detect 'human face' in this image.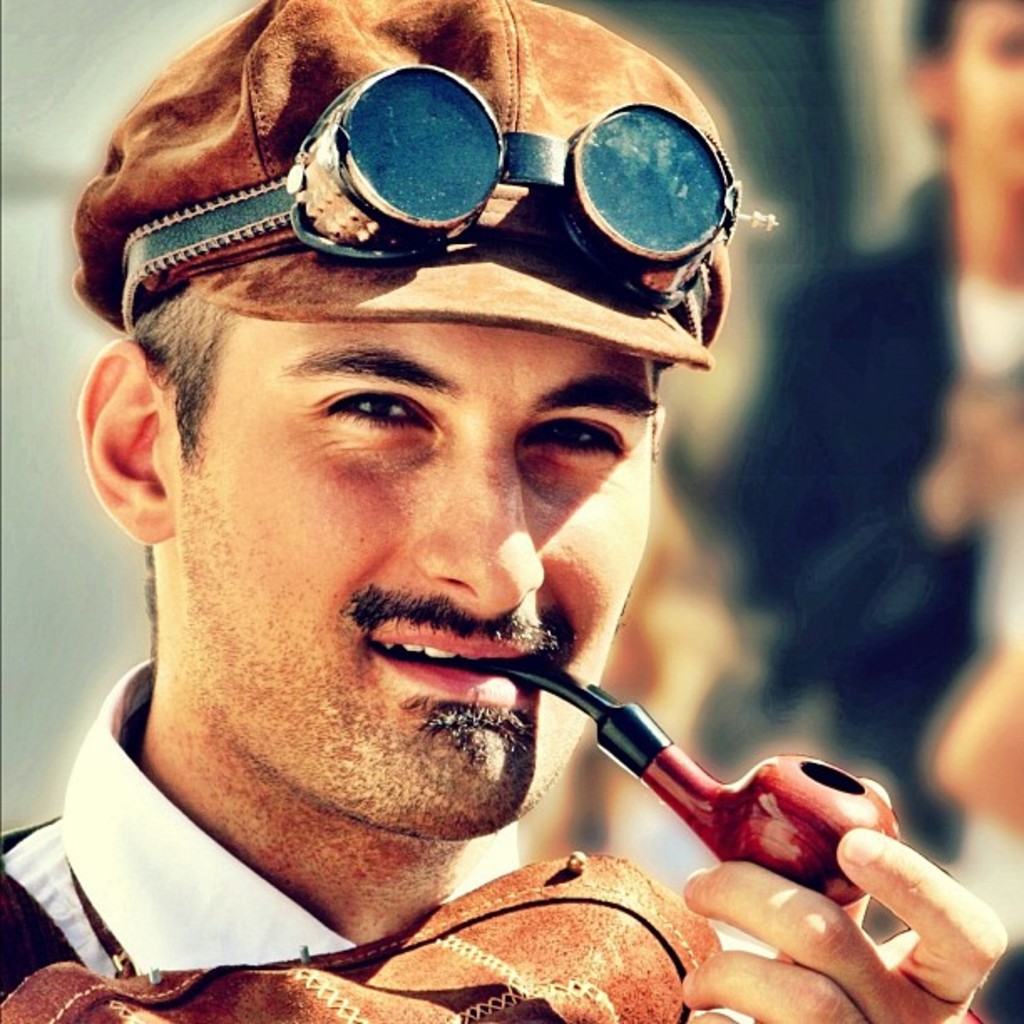
Detection: [162, 308, 654, 838].
